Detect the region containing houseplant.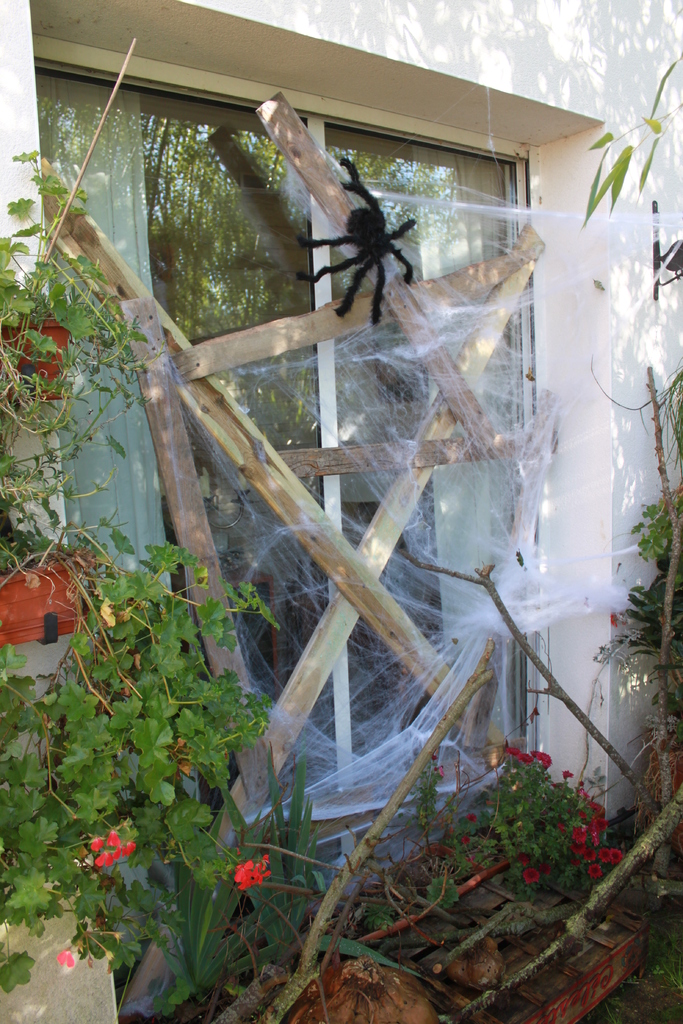
bbox=(0, 444, 274, 818).
